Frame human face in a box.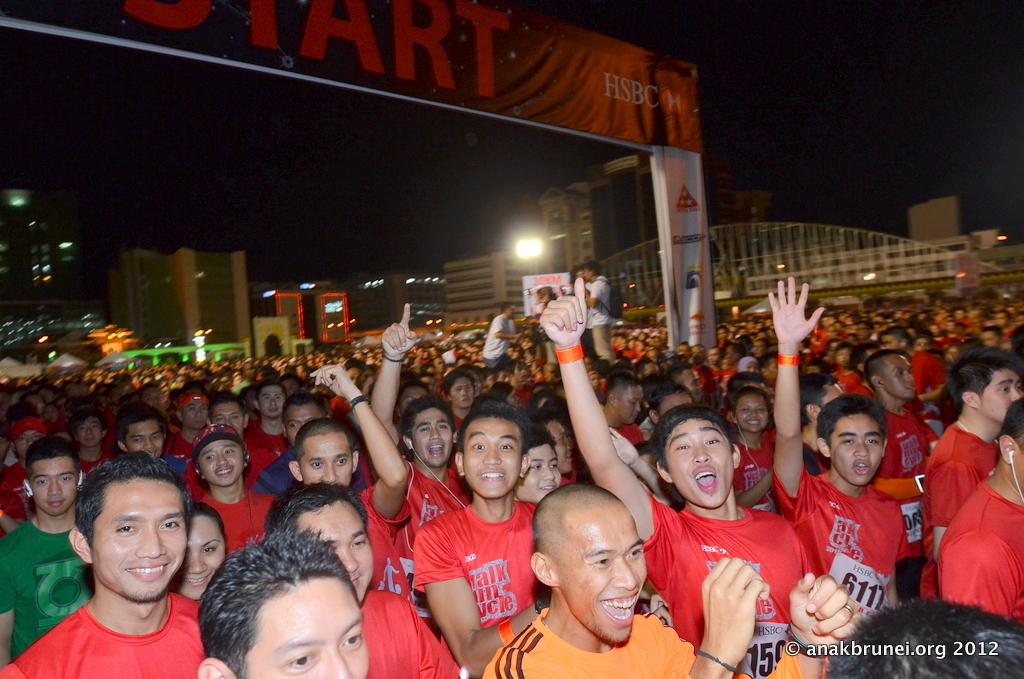
[544,419,572,471].
